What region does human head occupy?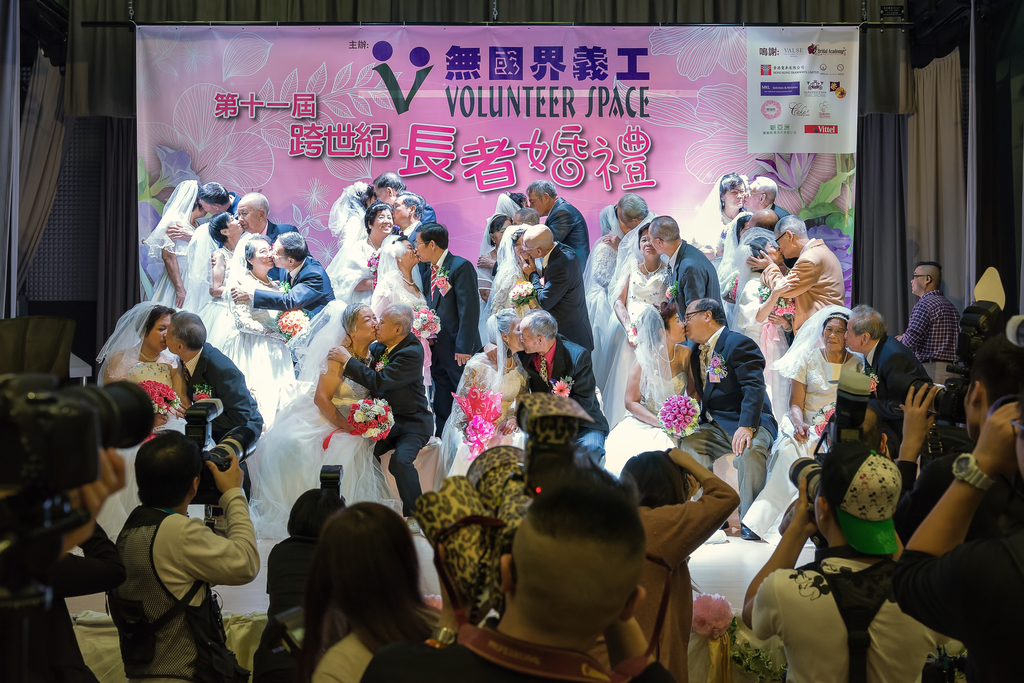
rect(606, 202, 631, 232).
